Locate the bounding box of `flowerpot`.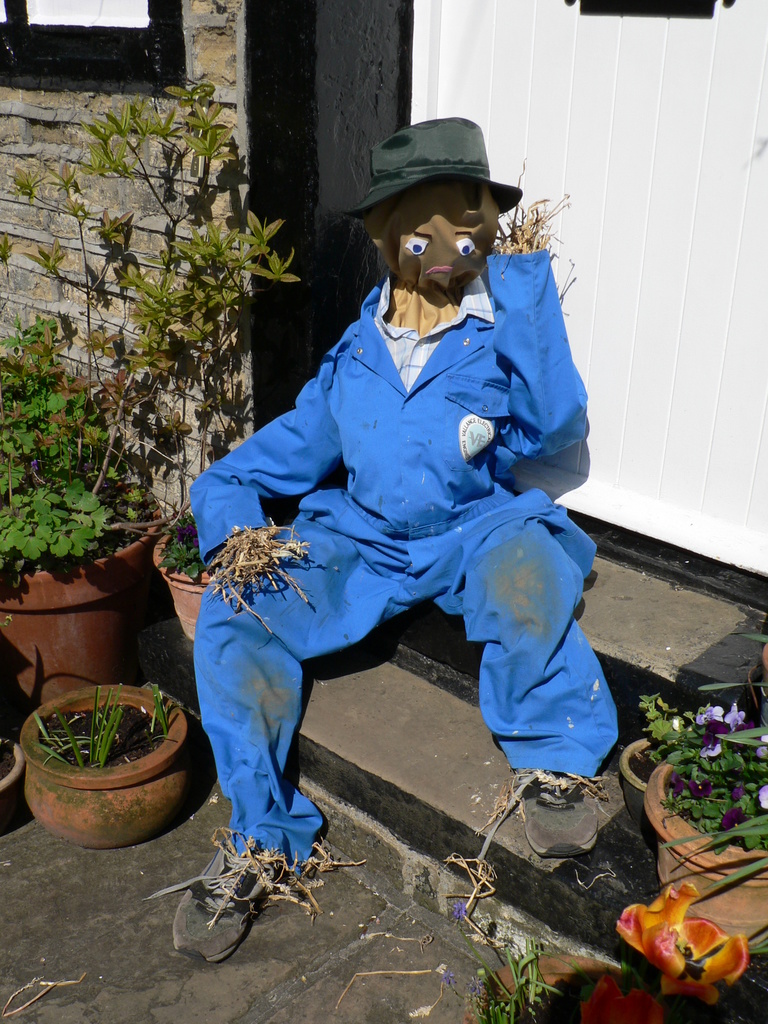
Bounding box: region(641, 764, 767, 959).
